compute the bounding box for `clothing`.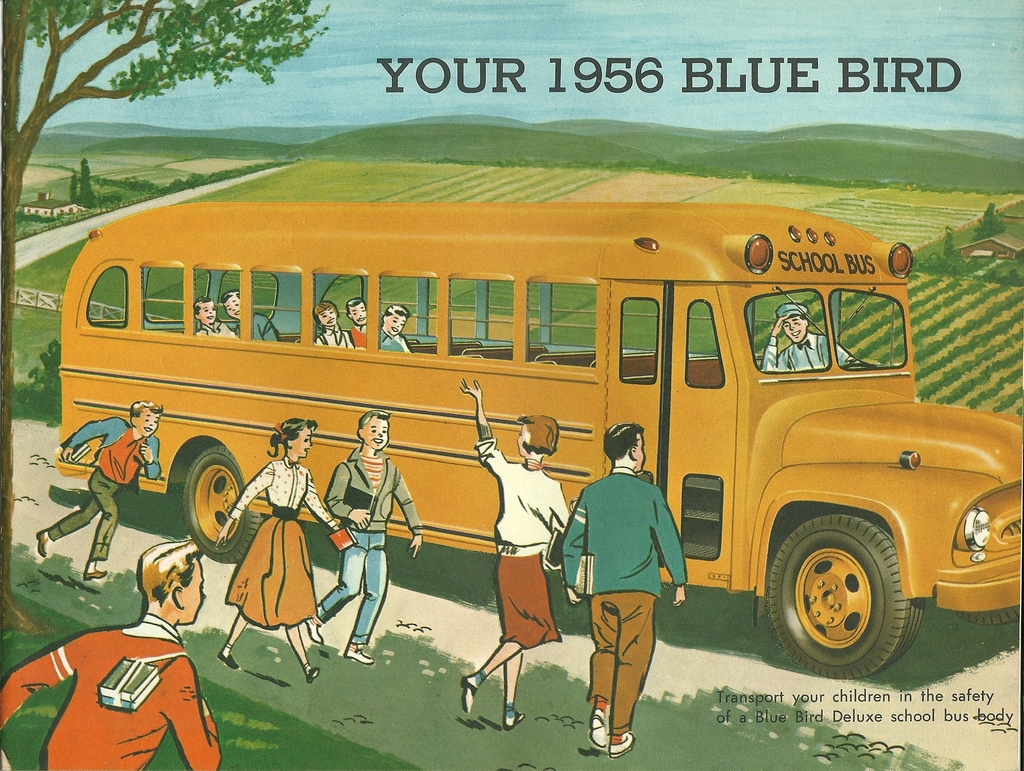
bbox=(228, 459, 338, 629).
